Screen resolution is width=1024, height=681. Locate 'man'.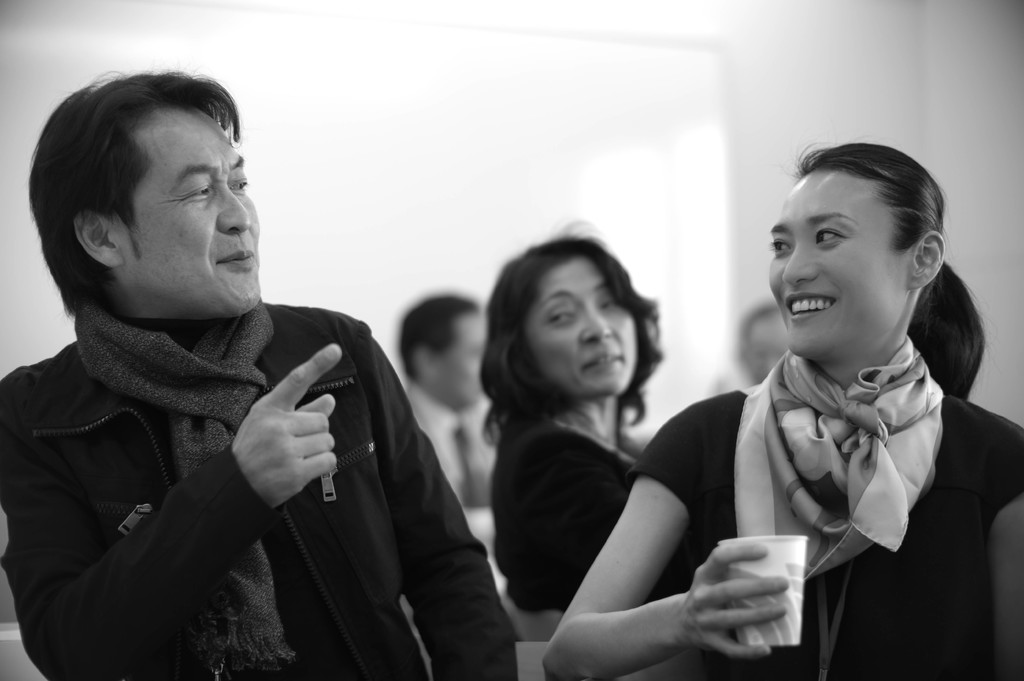
locate(0, 68, 481, 663).
